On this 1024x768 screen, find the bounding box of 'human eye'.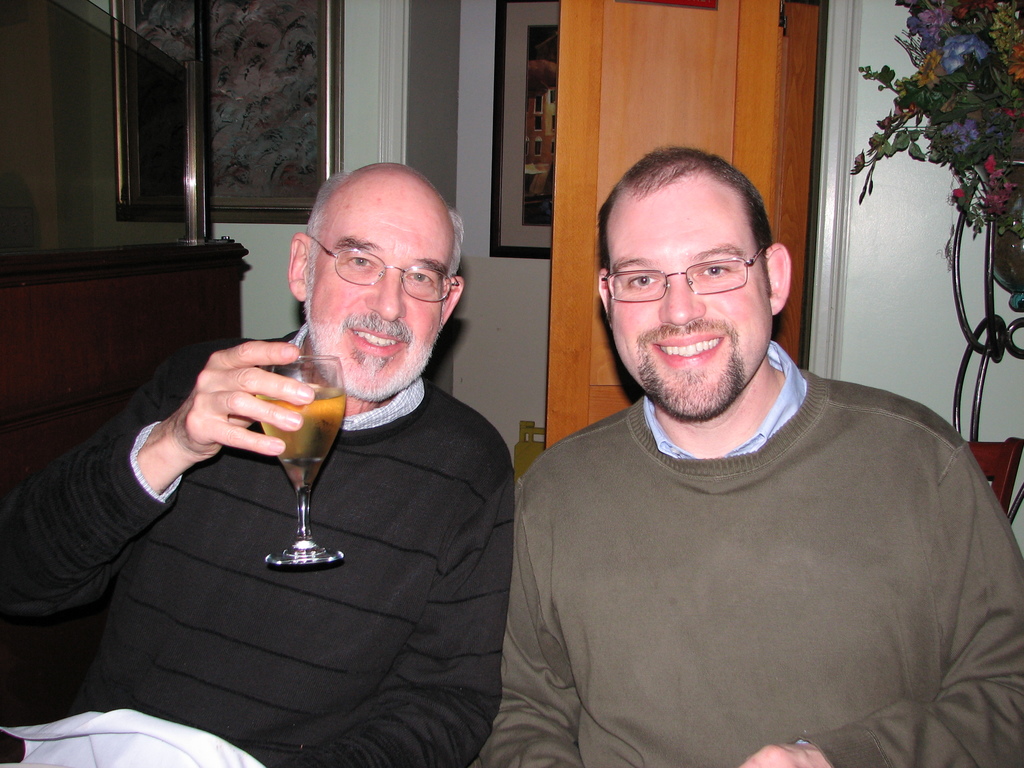
Bounding box: bbox(404, 273, 434, 287).
